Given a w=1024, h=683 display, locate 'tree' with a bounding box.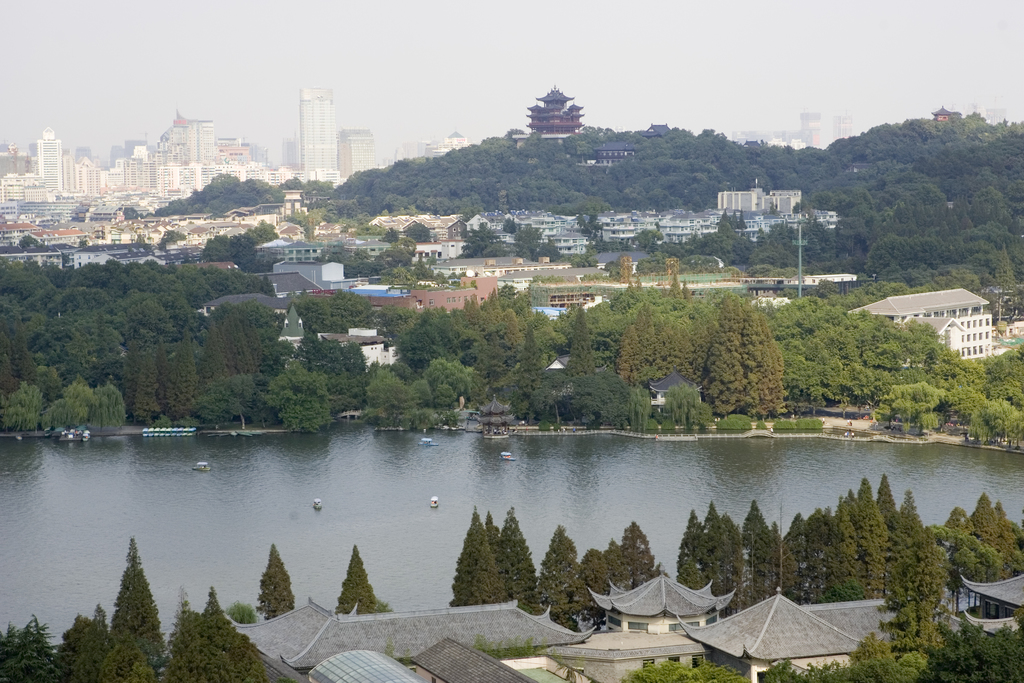
Located: bbox=[684, 402, 711, 432].
